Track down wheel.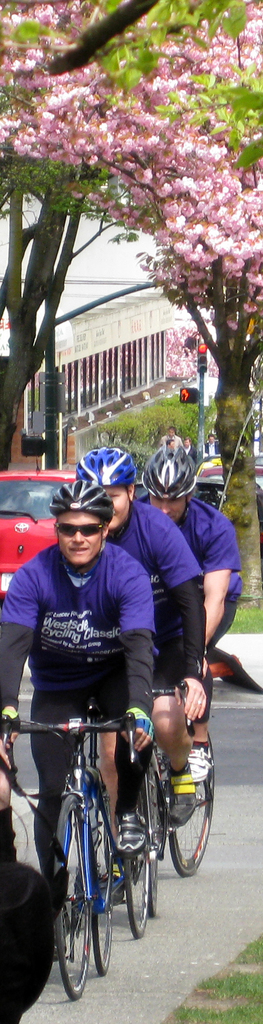
Tracked to (left=126, top=775, right=152, bottom=941).
